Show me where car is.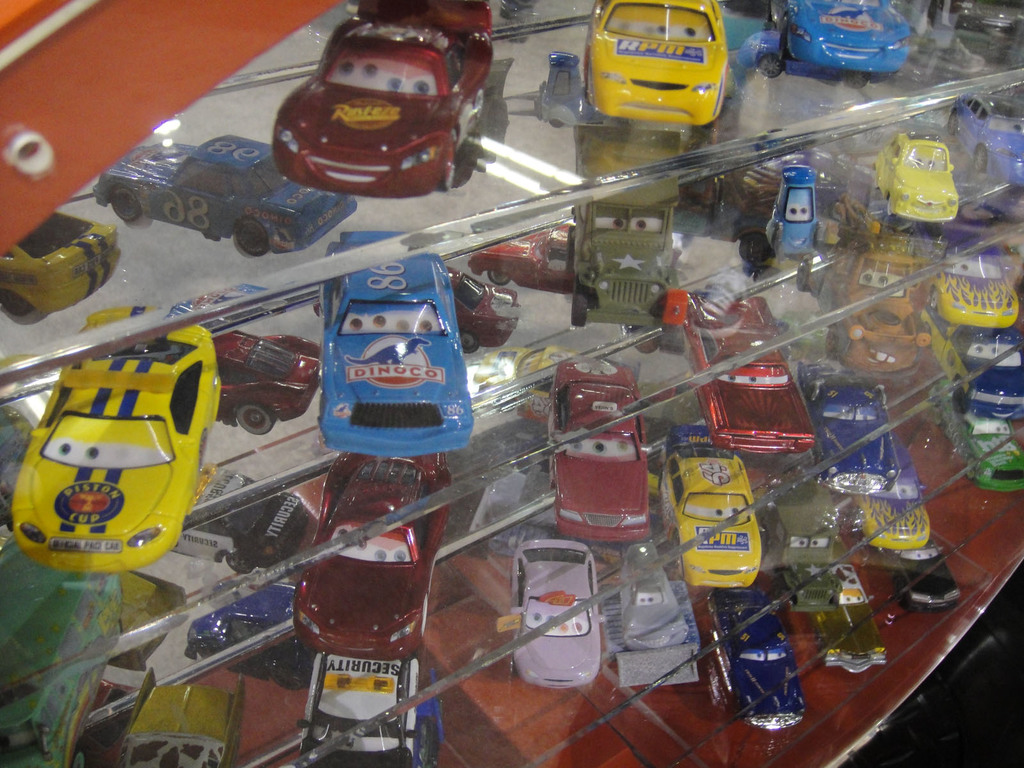
car is at <box>820,230,931,381</box>.
